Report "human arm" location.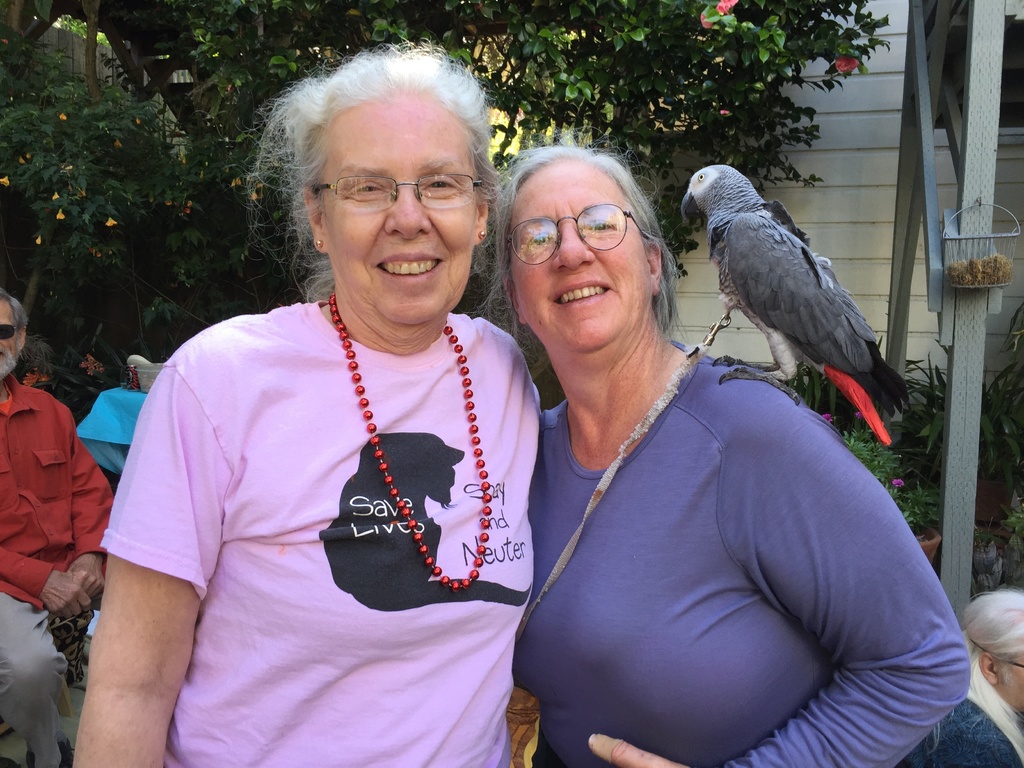
Report: [497,675,545,756].
